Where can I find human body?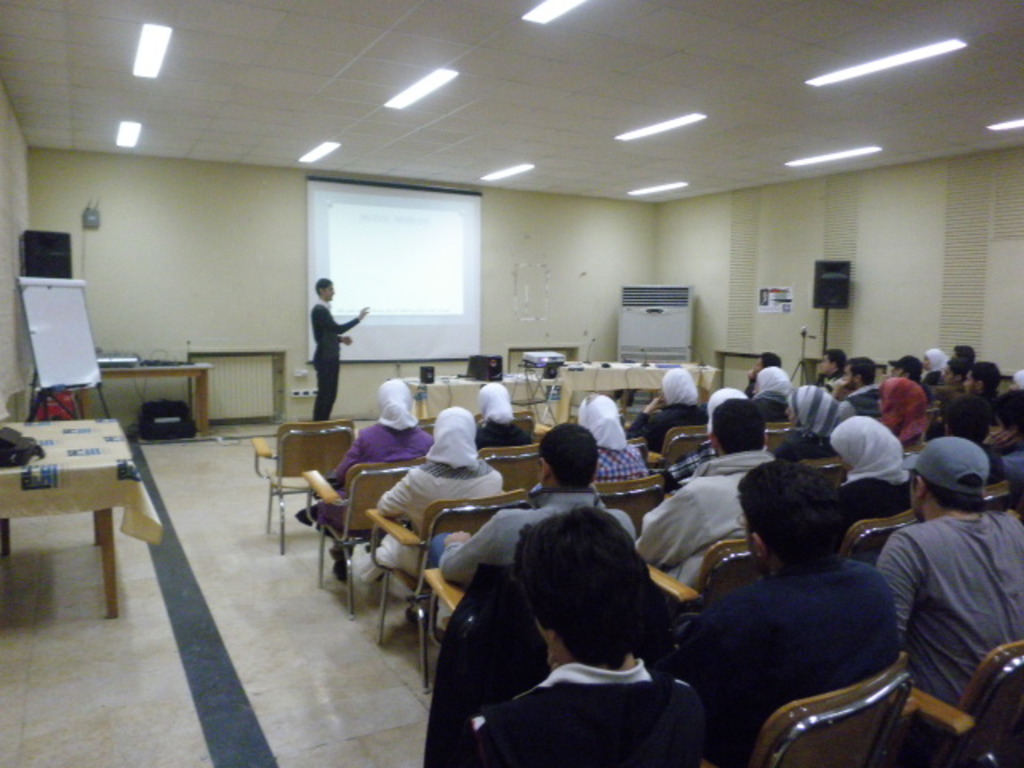
You can find it at 424/509/734/763.
